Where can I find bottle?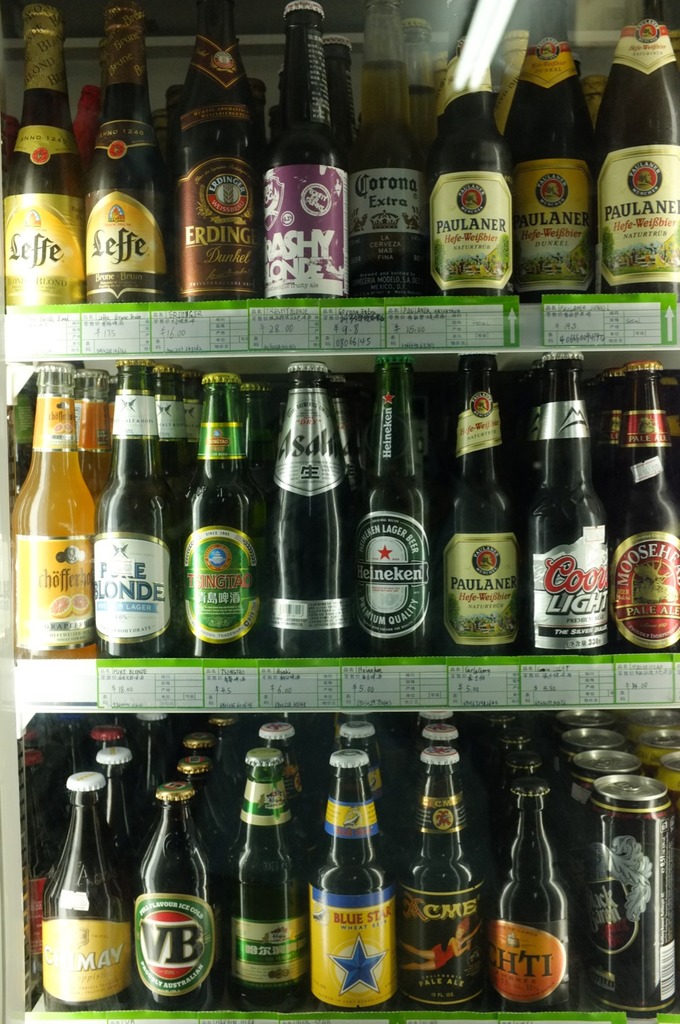
You can find it at 119,363,198,658.
